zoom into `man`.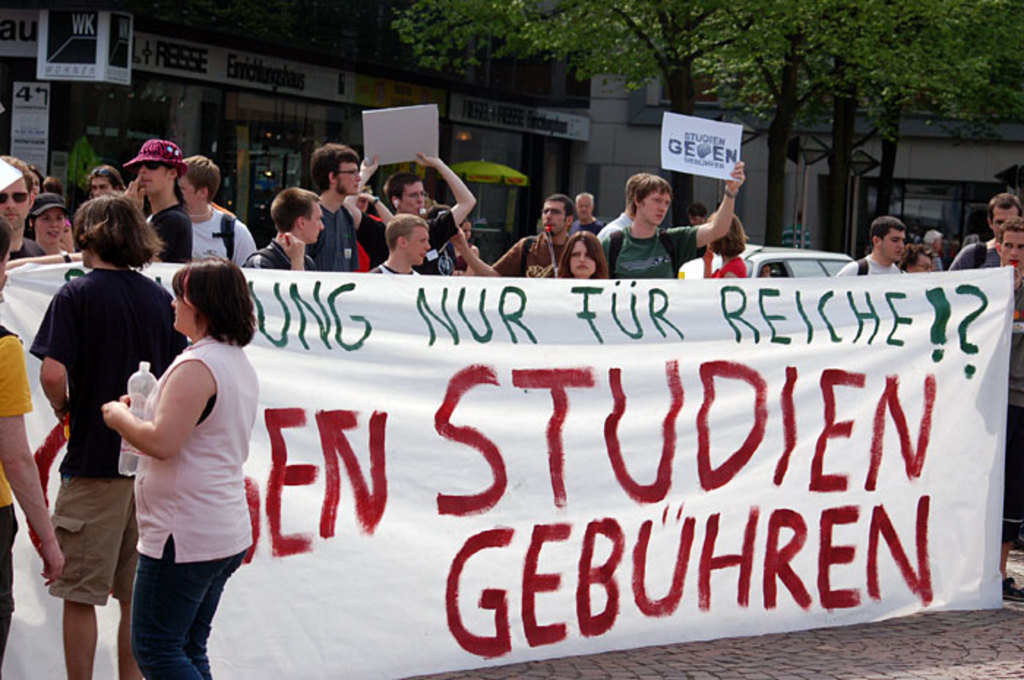
Zoom target: bbox(999, 218, 1023, 602).
